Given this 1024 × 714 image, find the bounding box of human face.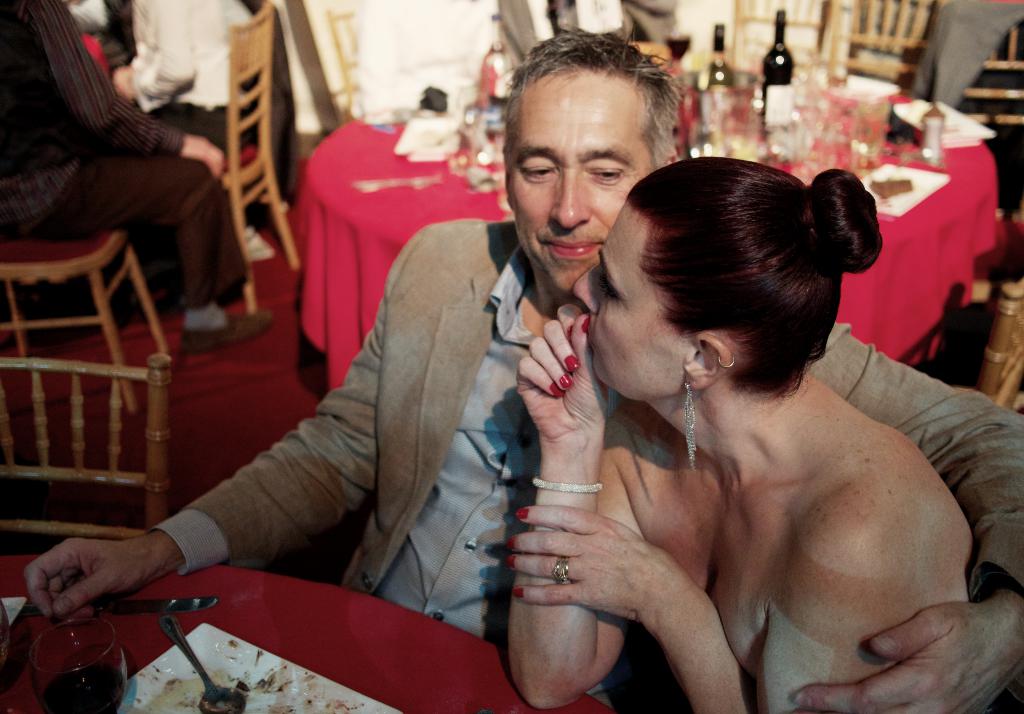
box=[575, 198, 688, 392].
